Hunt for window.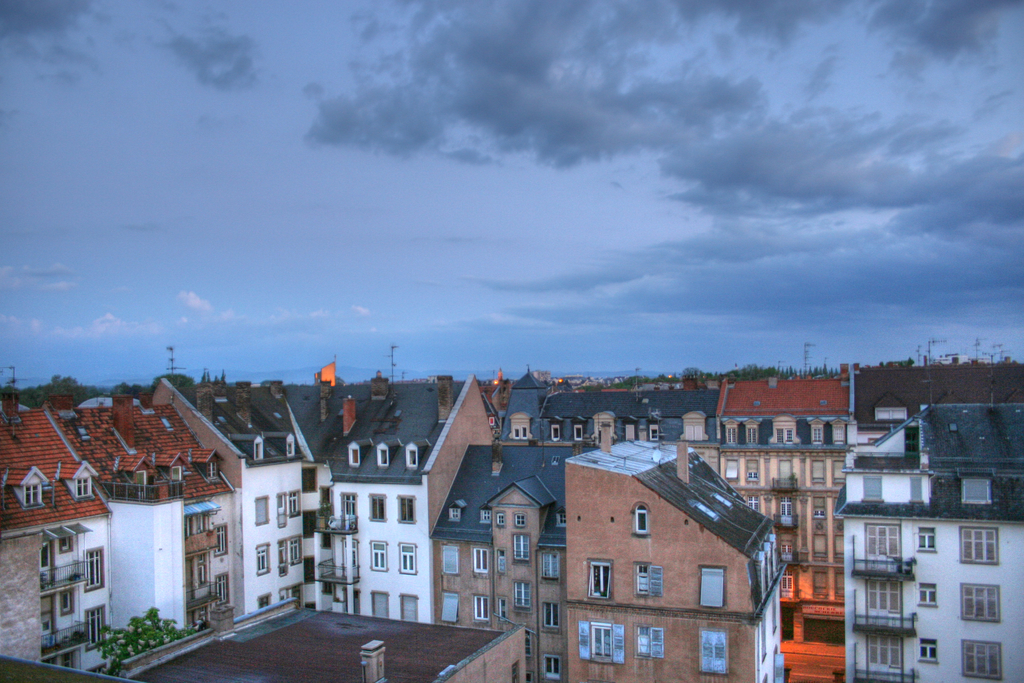
Hunted down at box(212, 523, 238, 557).
